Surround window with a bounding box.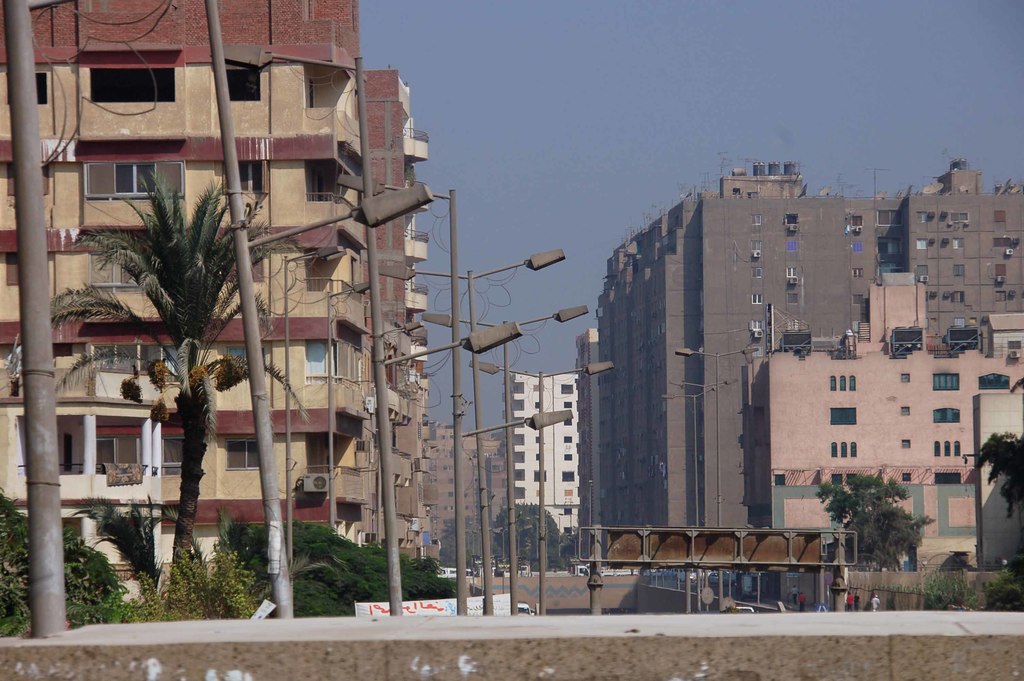
region(954, 266, 963, 274).
